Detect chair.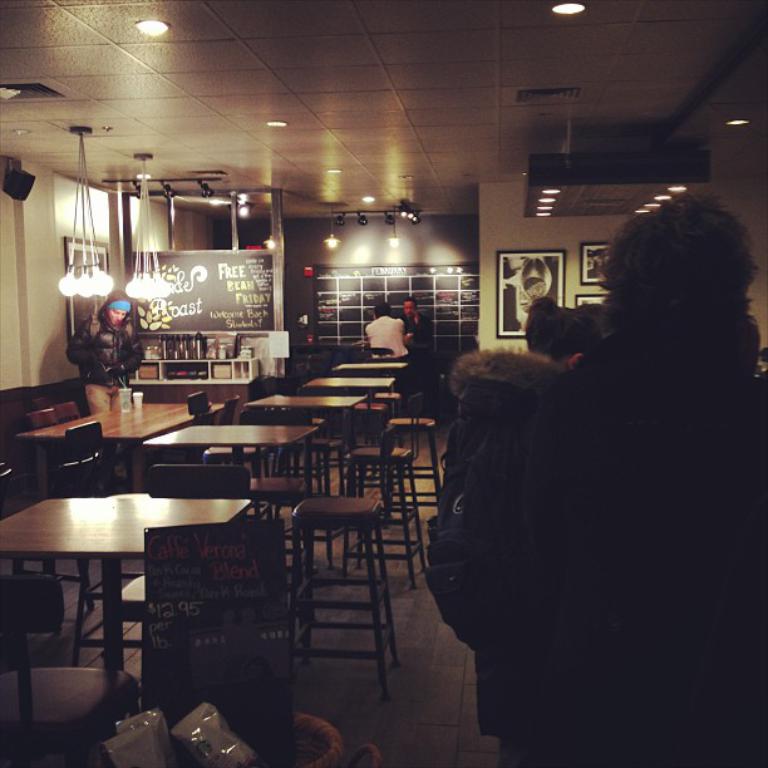
Detected at (107,468,256,678).
